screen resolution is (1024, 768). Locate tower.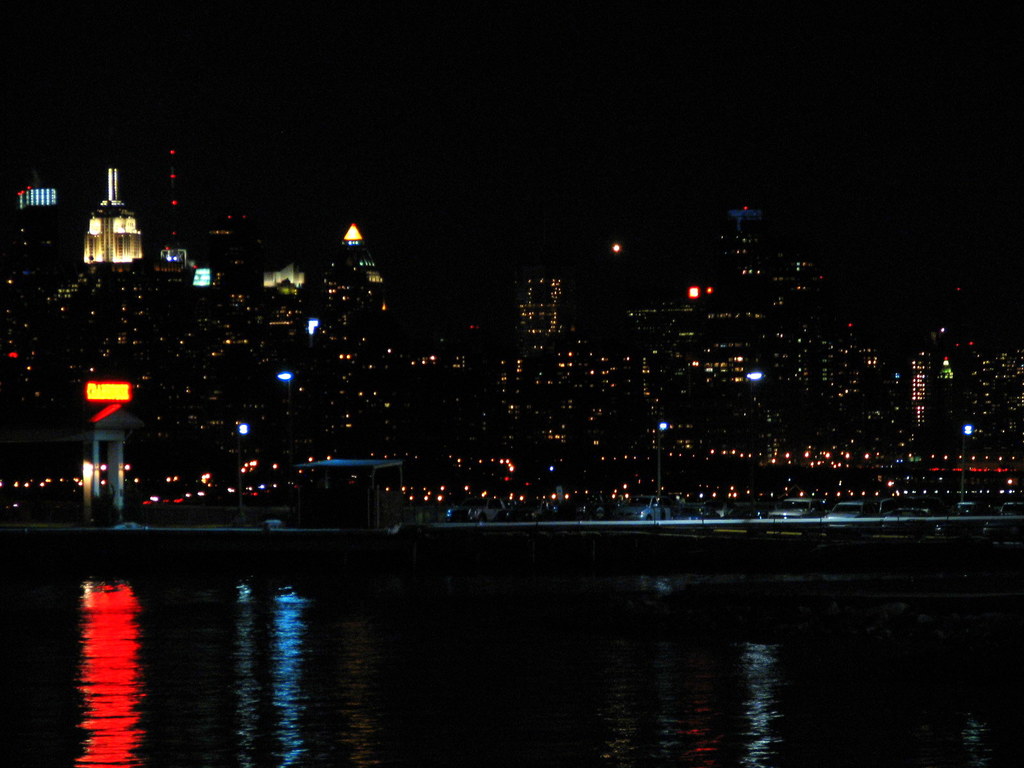
(6,179,79,330).
